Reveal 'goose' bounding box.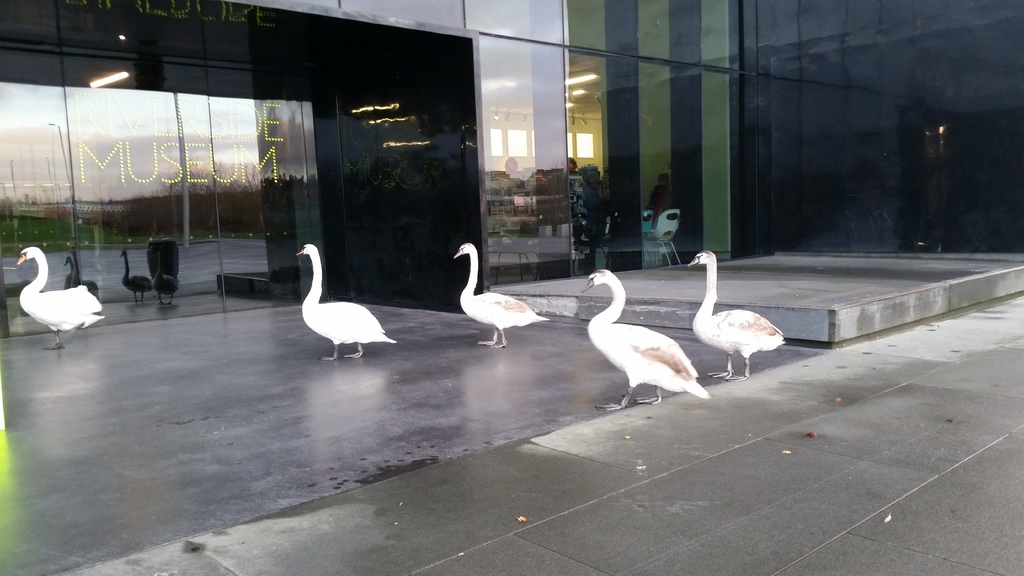
Revealed: 579:272:715:413.
